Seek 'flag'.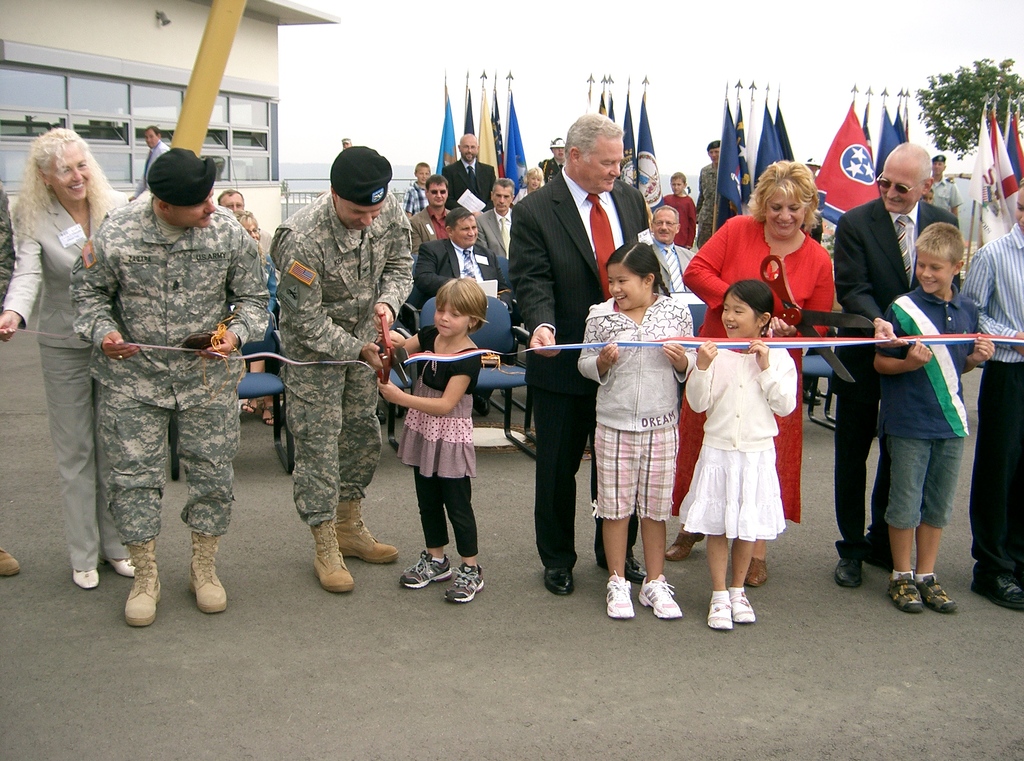
<region>984, 117, 1021, 228</region>.
